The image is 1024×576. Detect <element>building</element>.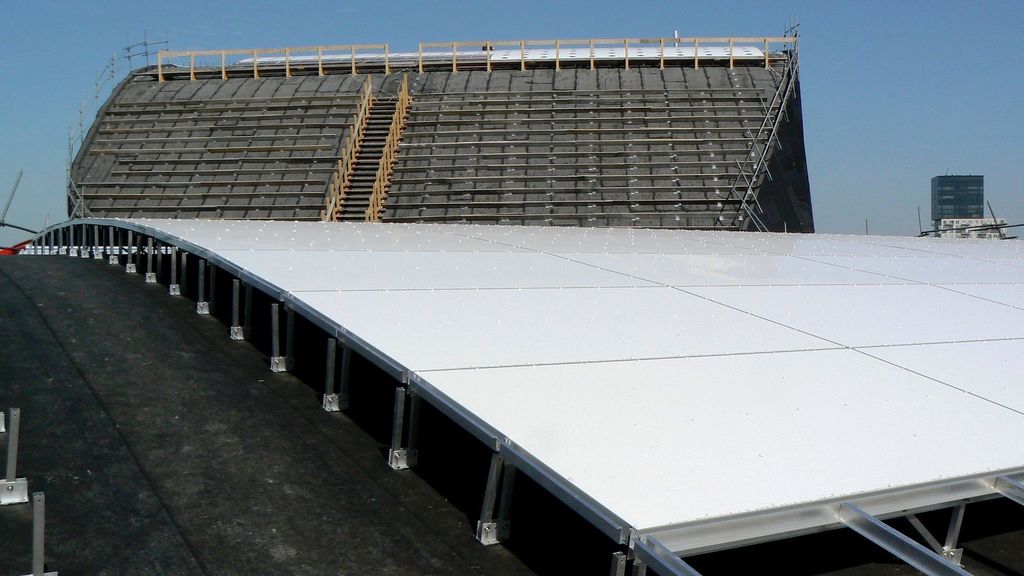
Detection: bbox=(70, 17, 824, 235).
